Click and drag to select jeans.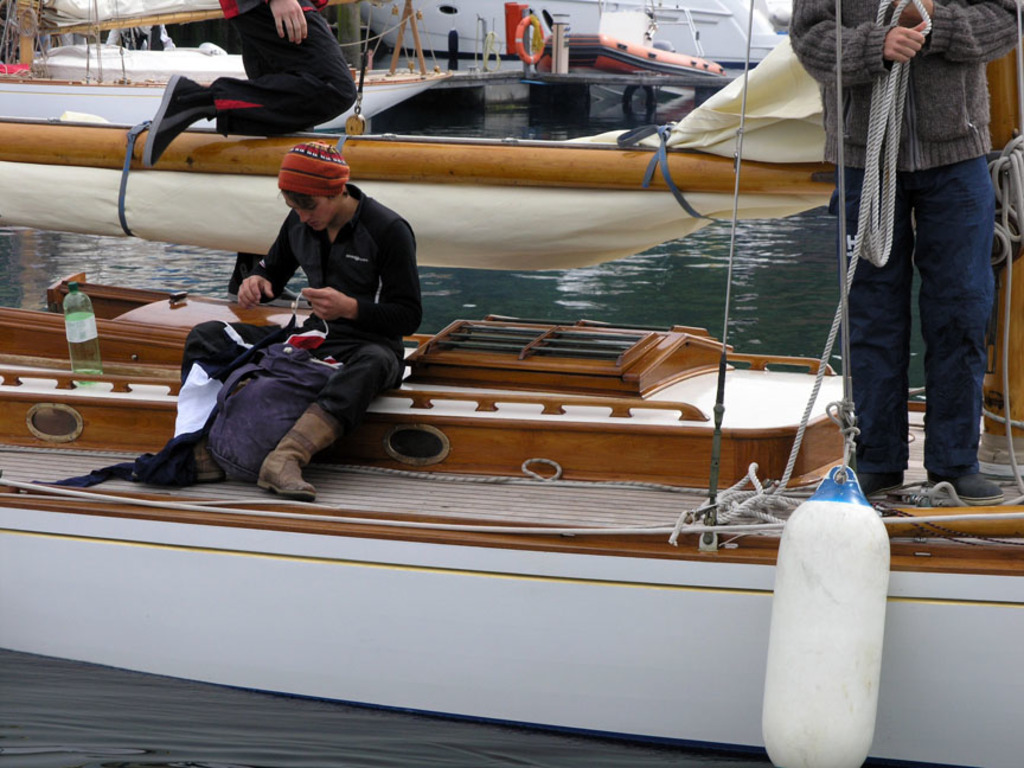
Selection: x1=828, y1=156, x2=996, y2=474.
